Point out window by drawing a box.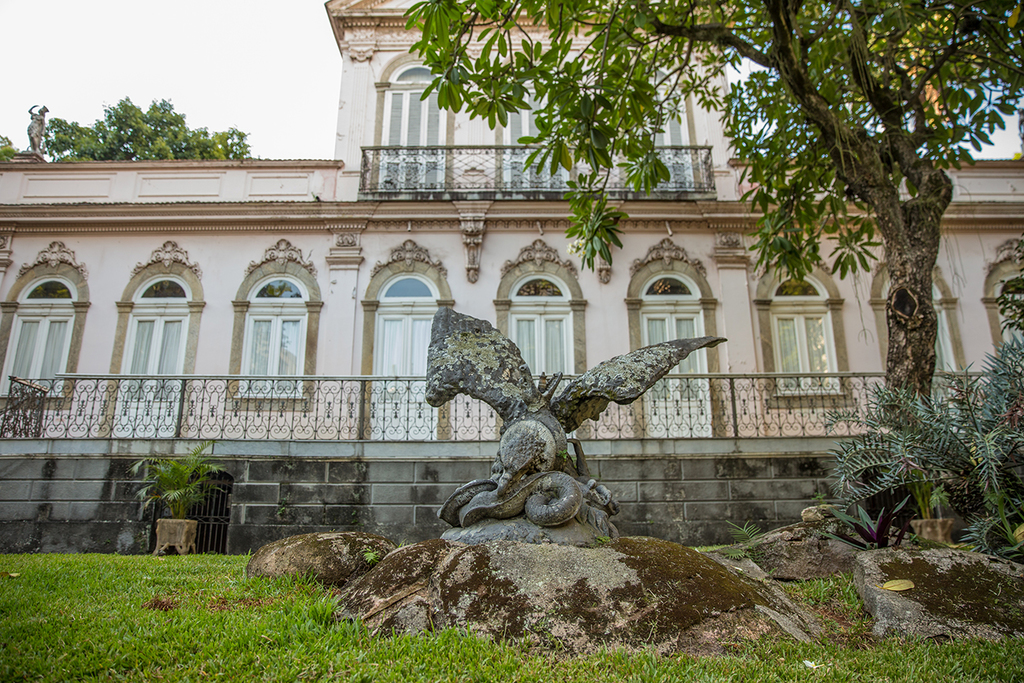
0 237 89 406.
